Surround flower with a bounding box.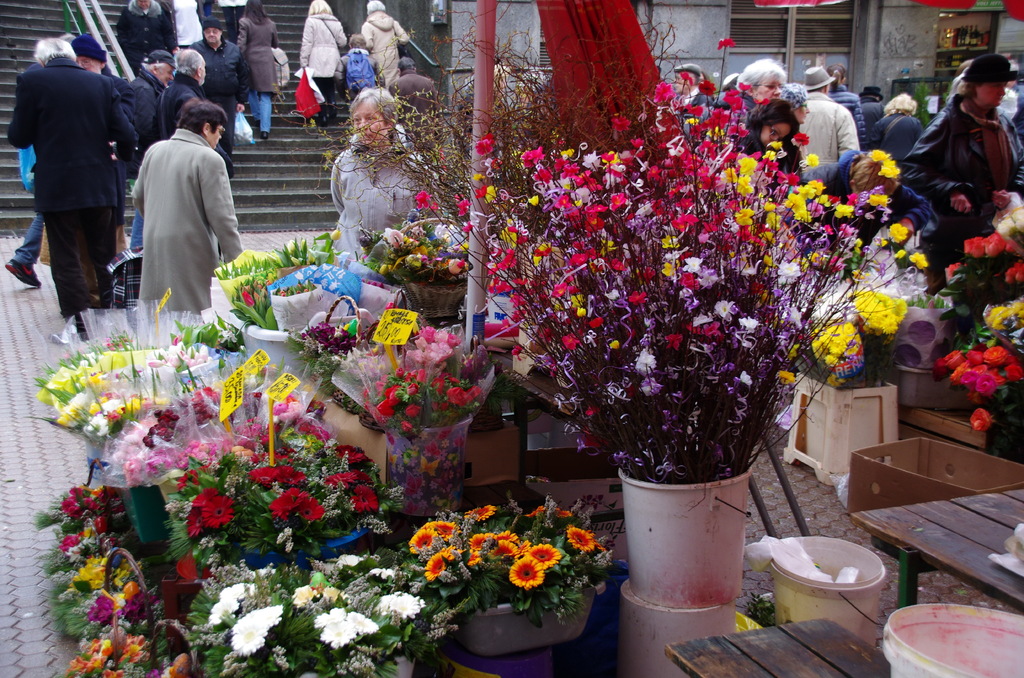
pyautogui.locateOnScreen(371, 593, 424, 618).
